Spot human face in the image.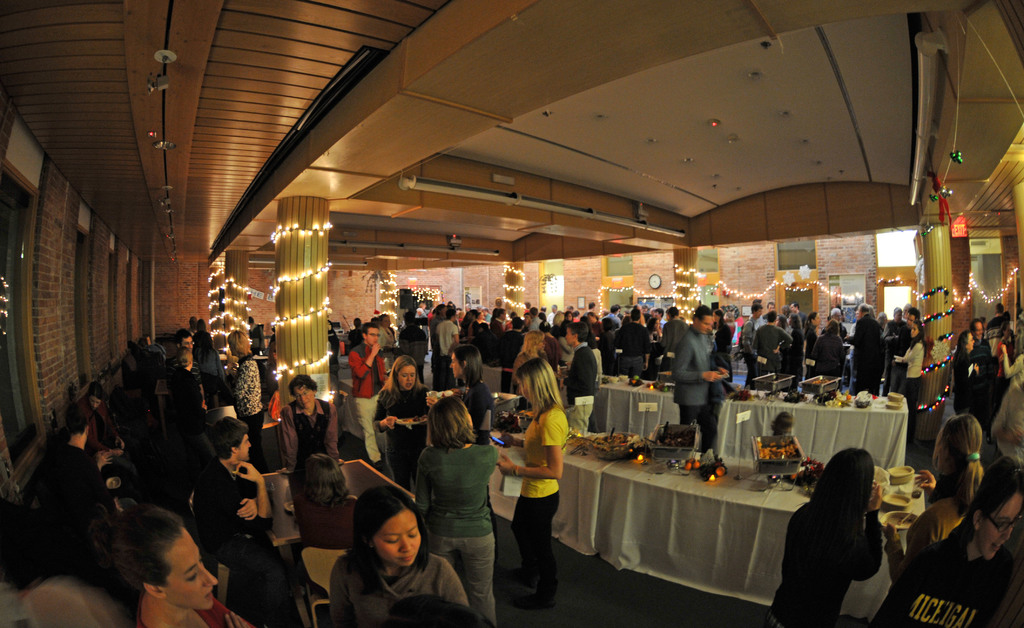
human face found at region(164, 528, 217, 611).
